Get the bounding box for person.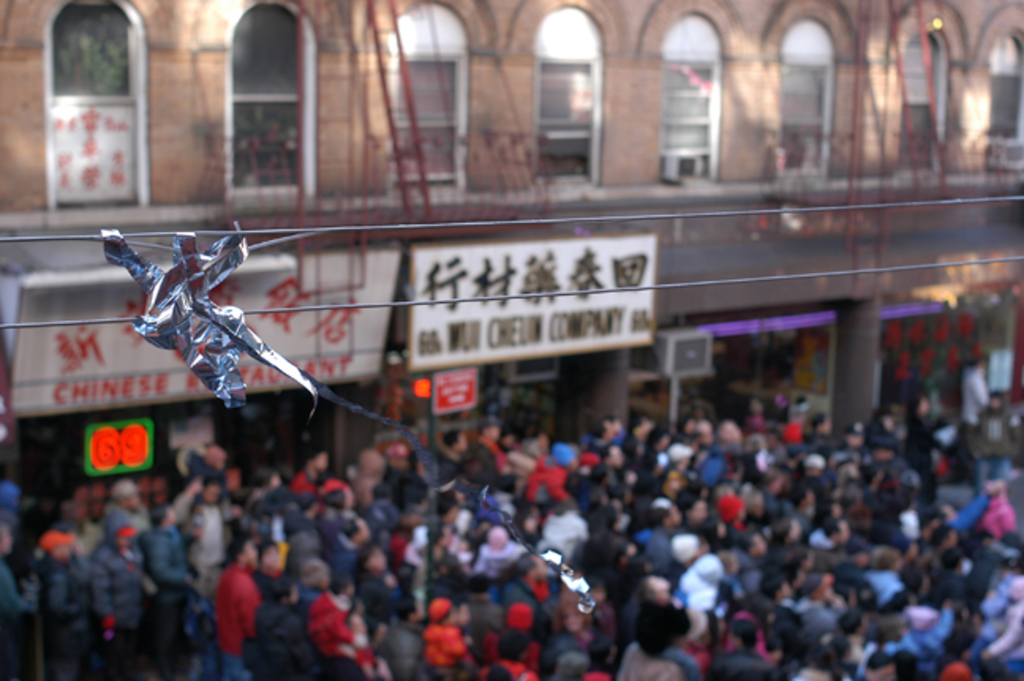
215,528,273,679.
